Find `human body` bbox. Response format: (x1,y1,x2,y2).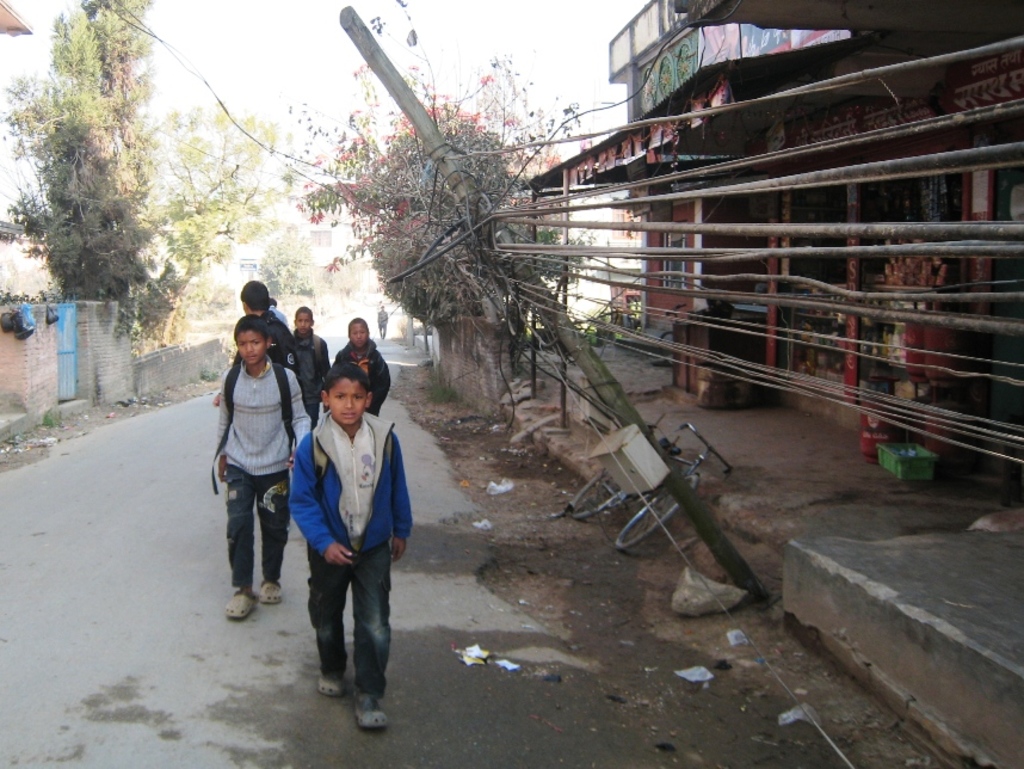
(203,300,296,645).
